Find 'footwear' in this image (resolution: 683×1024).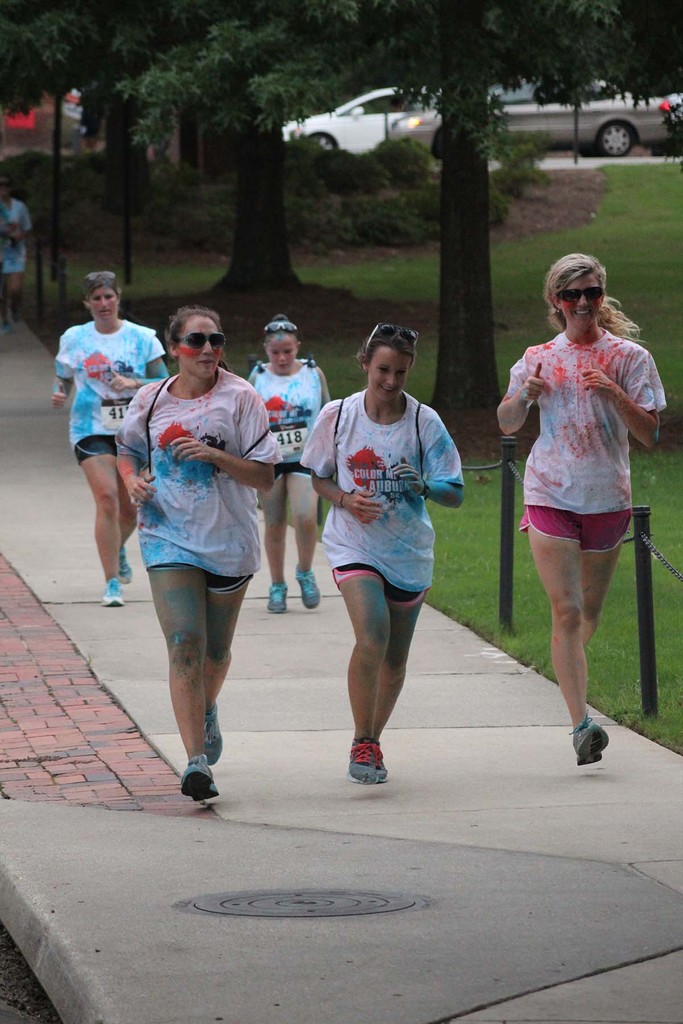
l=264, t=576, r=286, b=614.
